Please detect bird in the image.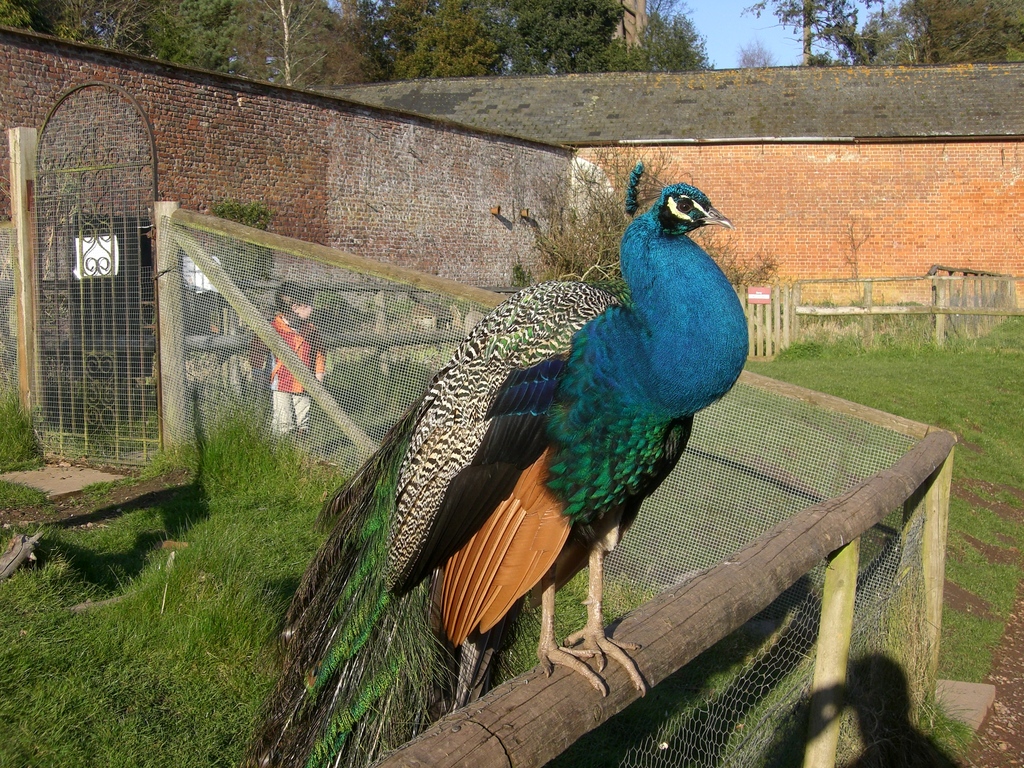
region(301, 138, 767, 721).
